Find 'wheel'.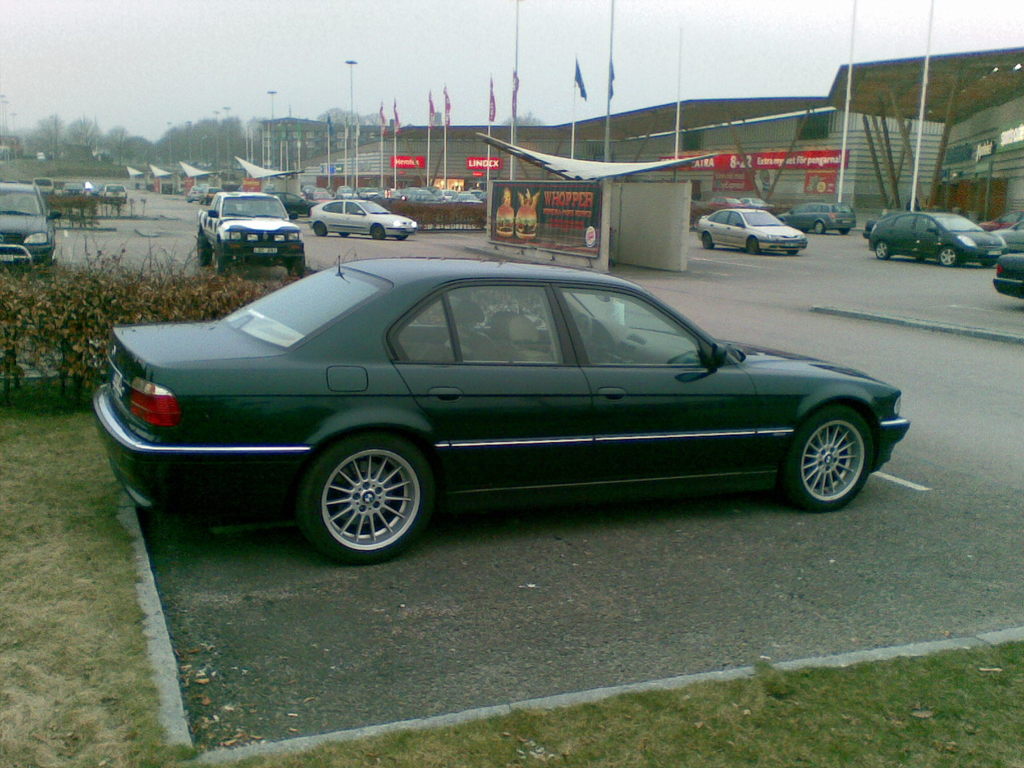
{"x1": 701, "y1": 230, "x2": 721, "y2": 252}.
